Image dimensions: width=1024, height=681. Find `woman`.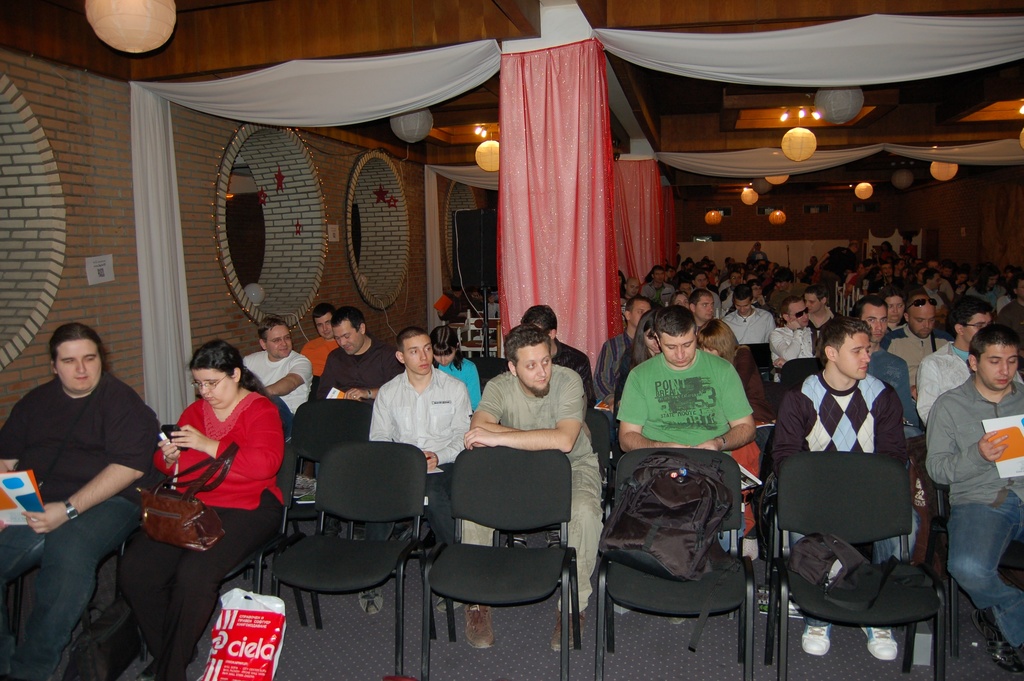
l=710, t=263, r=723, b=288.
